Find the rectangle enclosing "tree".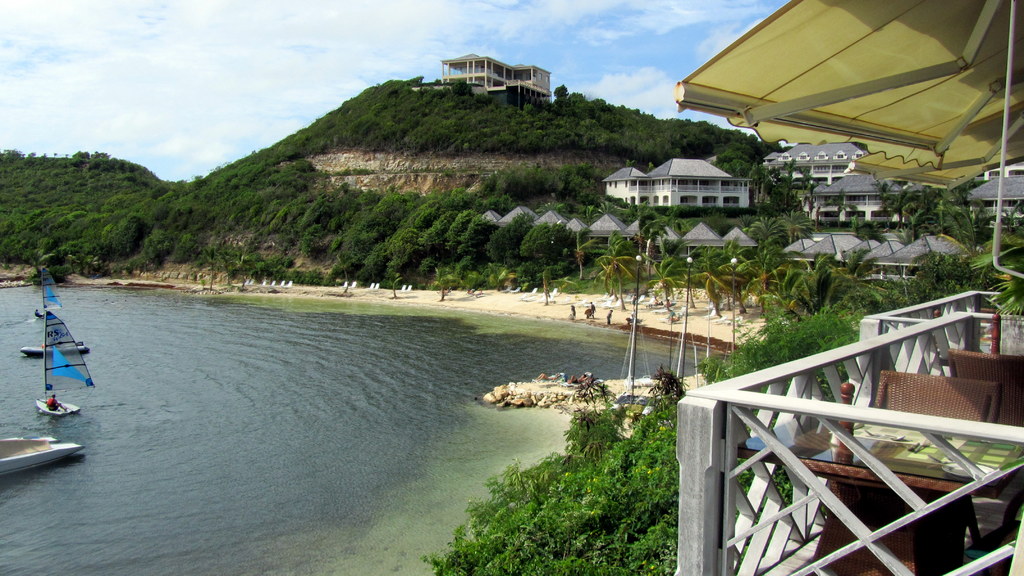
{"left": 445, "top": 212, "right": 467, "bottom": 247}.
